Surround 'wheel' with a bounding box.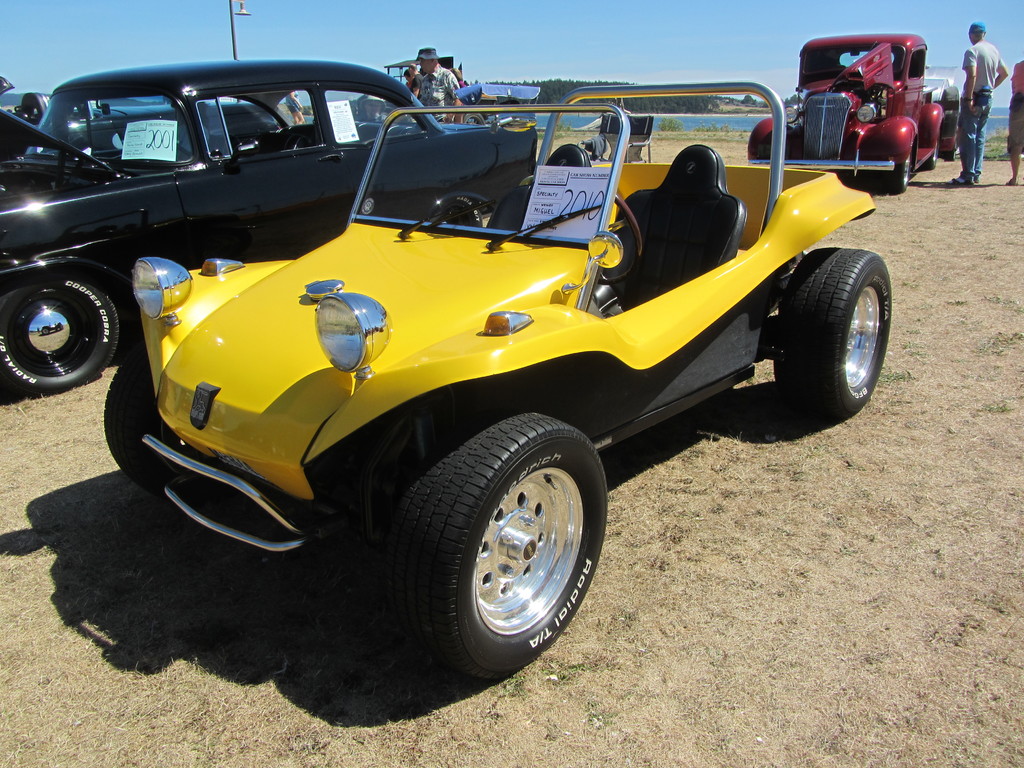
box=[884, 143, 918, 196].
